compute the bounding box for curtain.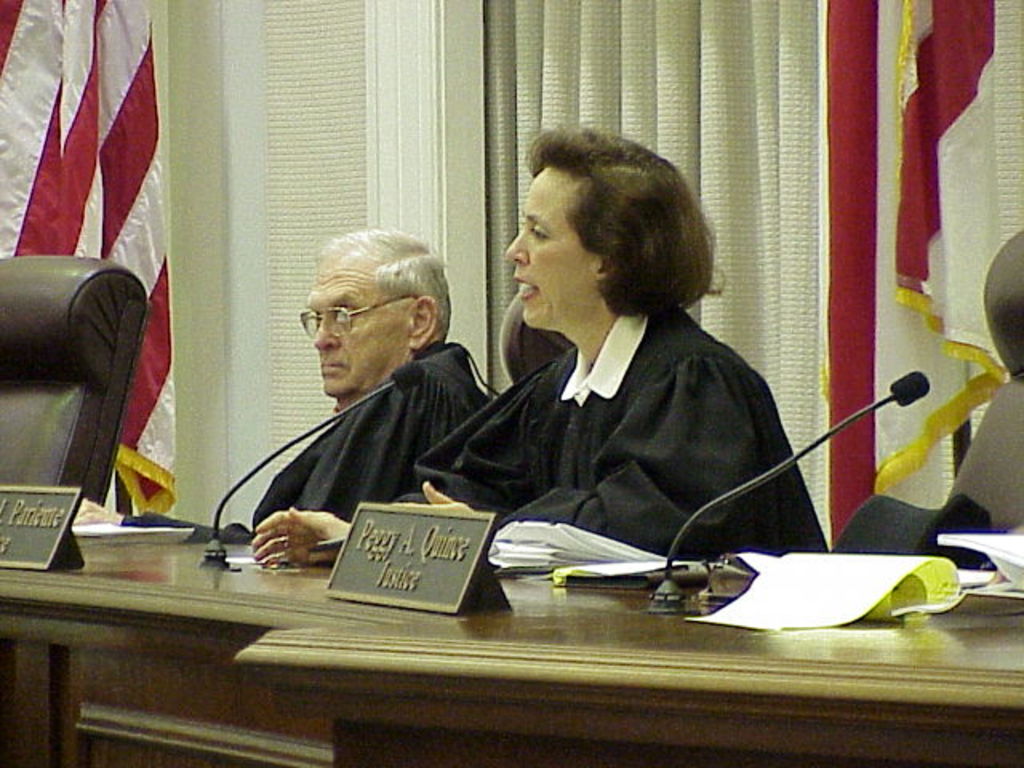
{"left": 486, "top": 0, "right": 1022, "bottom": 554}.
